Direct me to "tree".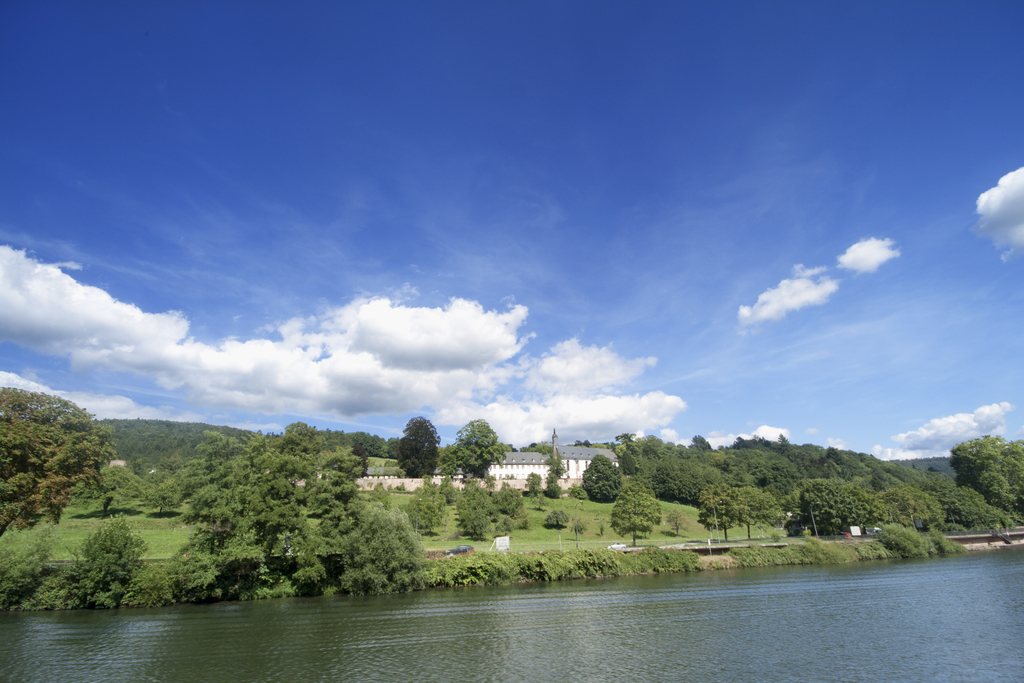
Direction: (x1=333, y1=486, x2=408, y2=592).
